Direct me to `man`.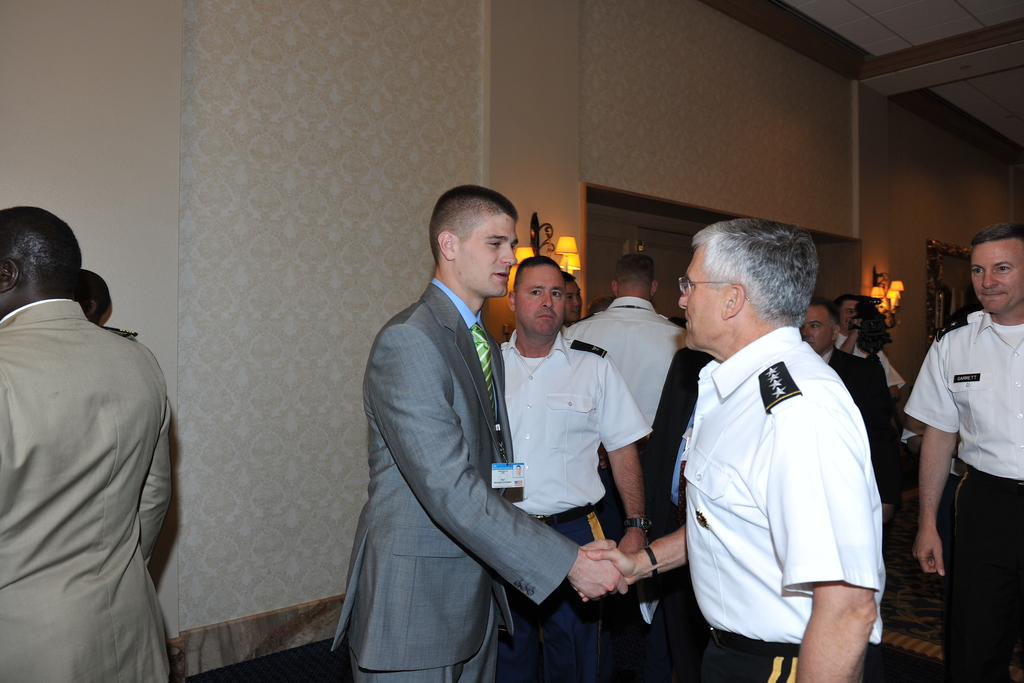
Direction: crop(559, 269, 582, 333).
